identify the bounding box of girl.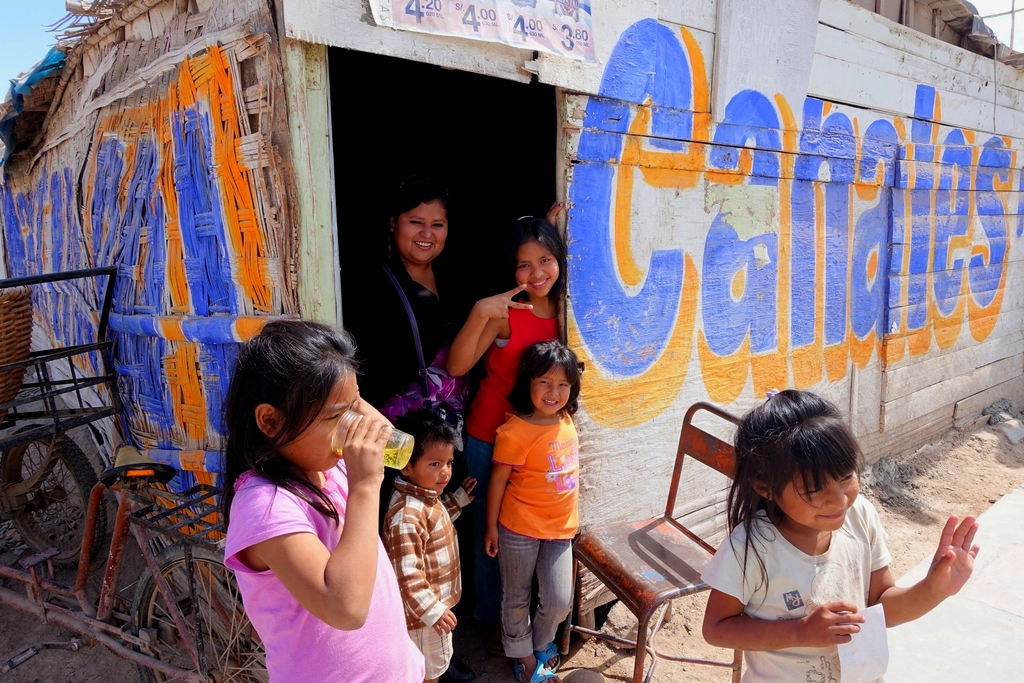
(488,338,580,682).
